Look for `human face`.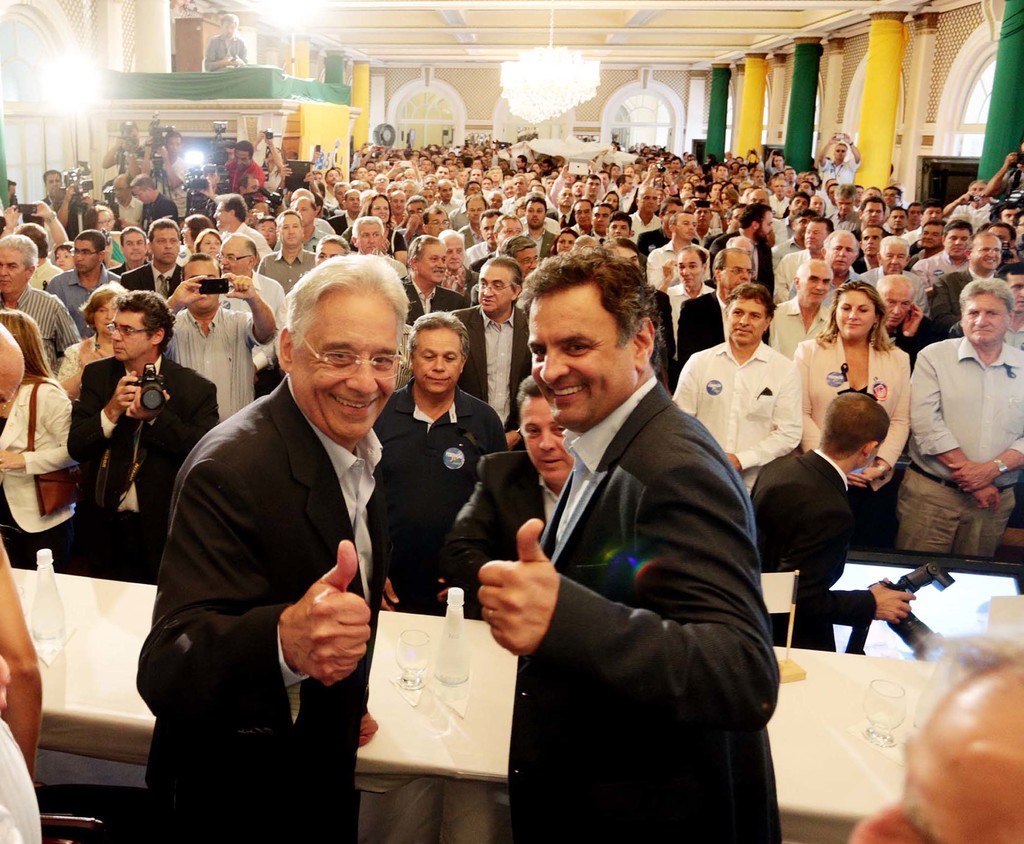
Found: rect(232, 150, 248, 168).
